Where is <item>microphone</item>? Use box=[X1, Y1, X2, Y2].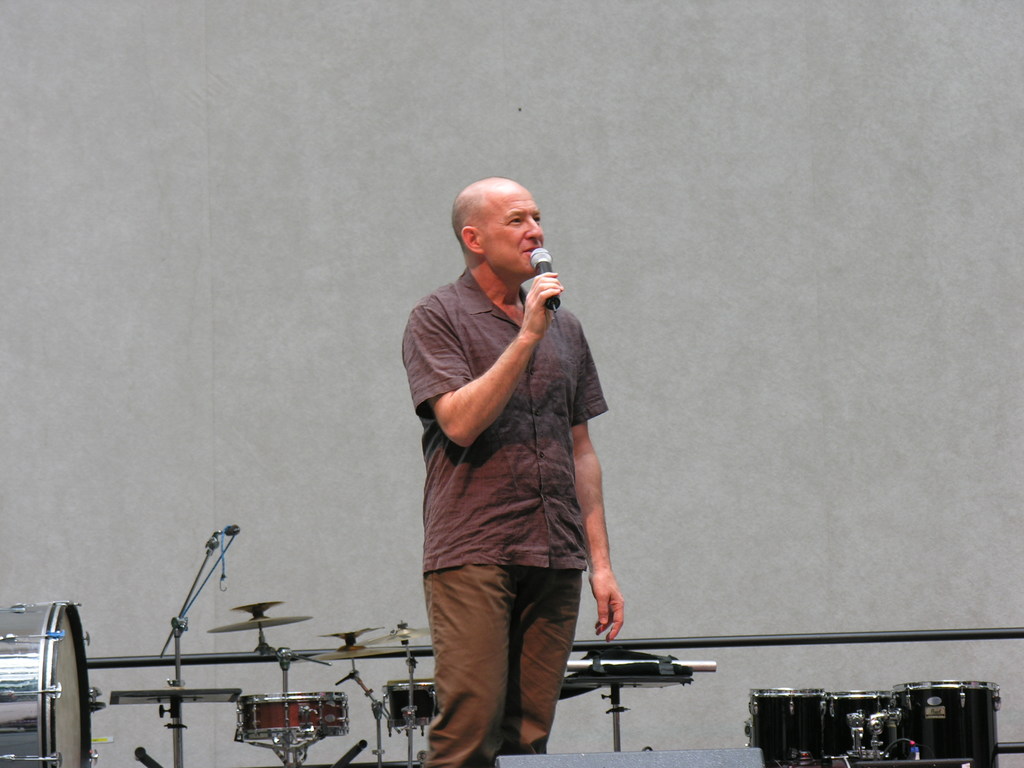
box=[529, 241, 554, 312].
